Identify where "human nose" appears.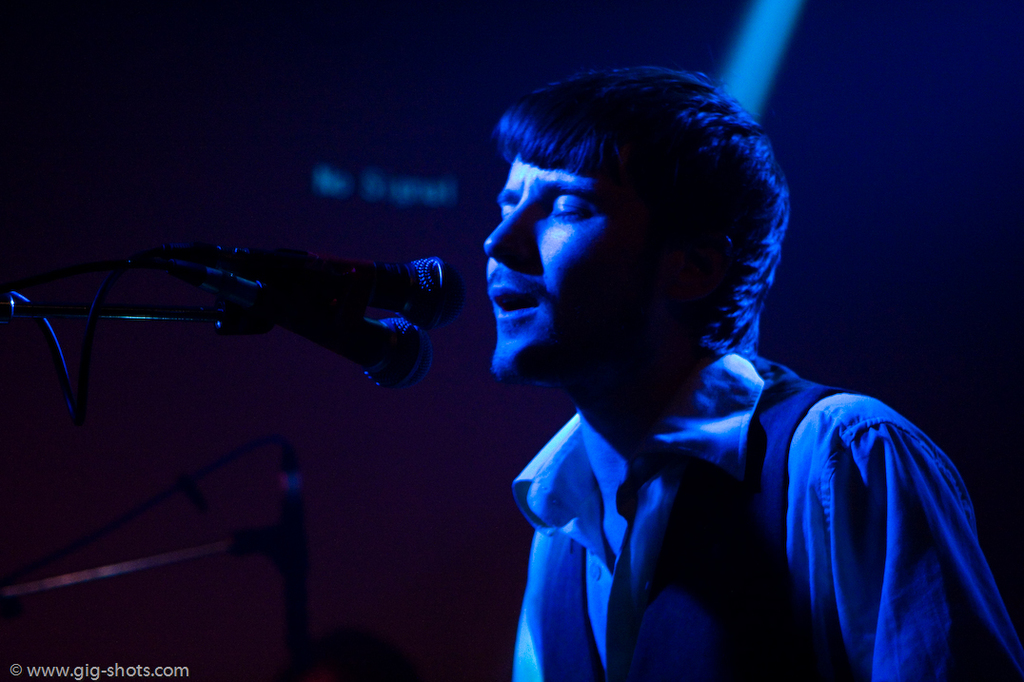
Appears at [482, 203, 538, 262].
